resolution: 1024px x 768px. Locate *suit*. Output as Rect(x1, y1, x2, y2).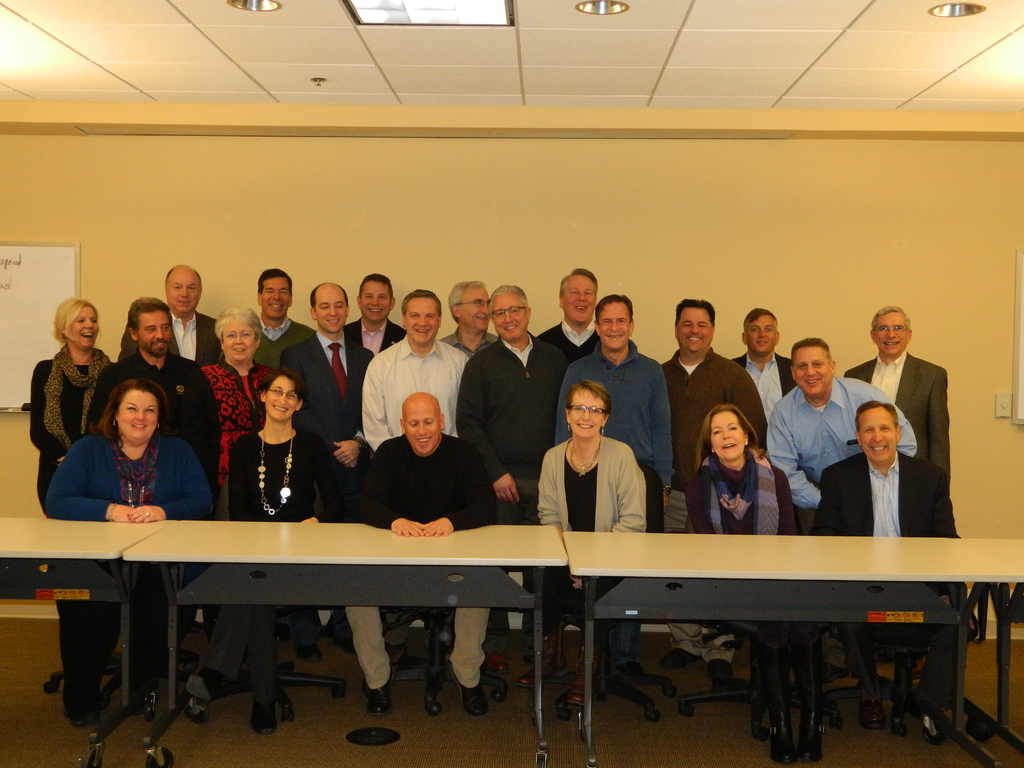
Rect(344, 318, 404, 358).
